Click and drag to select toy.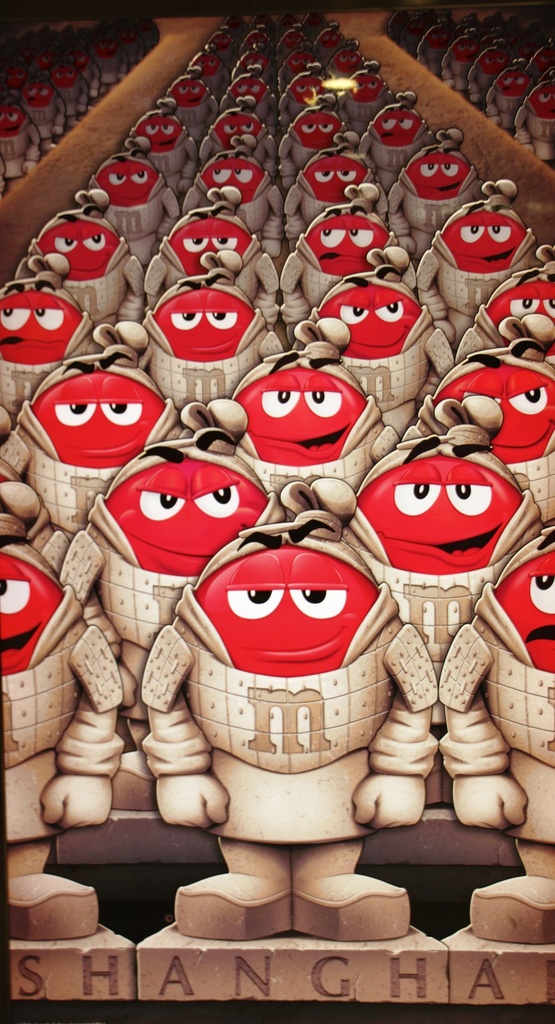
Selection: pyautogui.locateOnScreen(526, 39, 554, 77).
